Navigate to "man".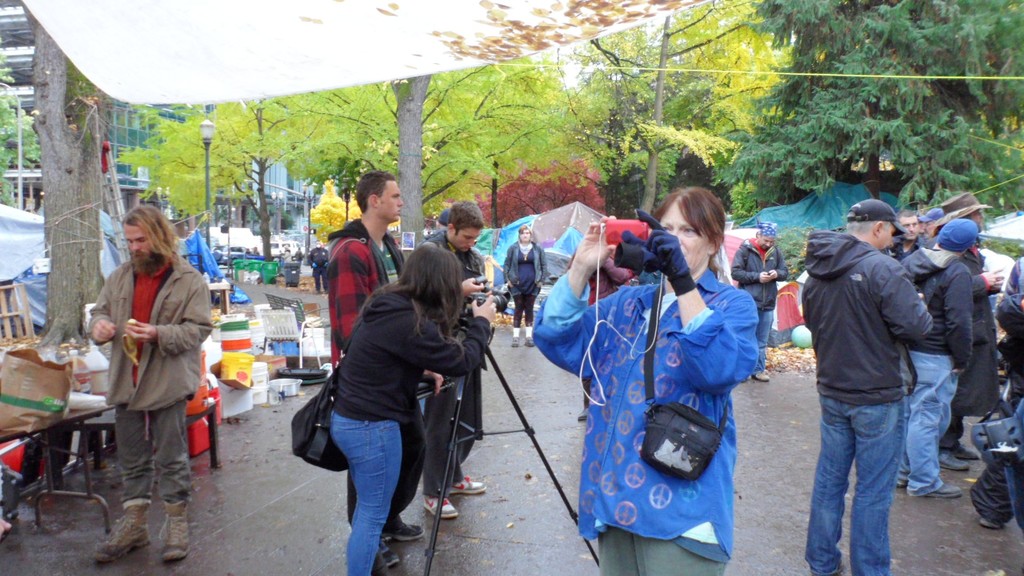
Navigation target: 894, 218, 976, 505.
